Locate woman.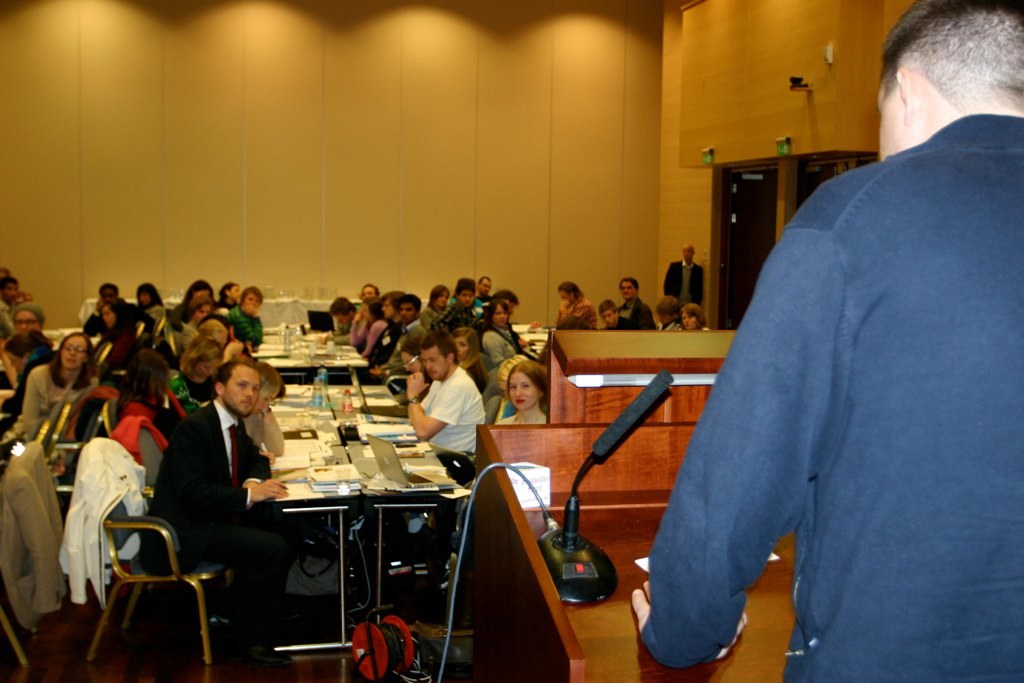
Bounding box: [117,349,183,442].
